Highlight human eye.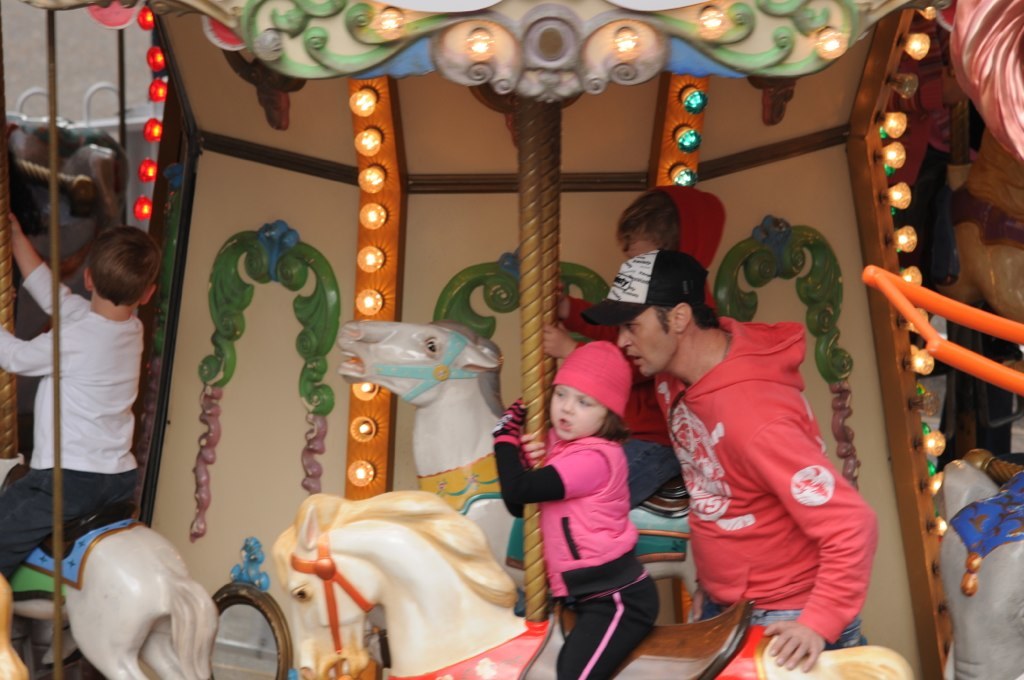
Highlighted region: (553, 387, 566, 398).
